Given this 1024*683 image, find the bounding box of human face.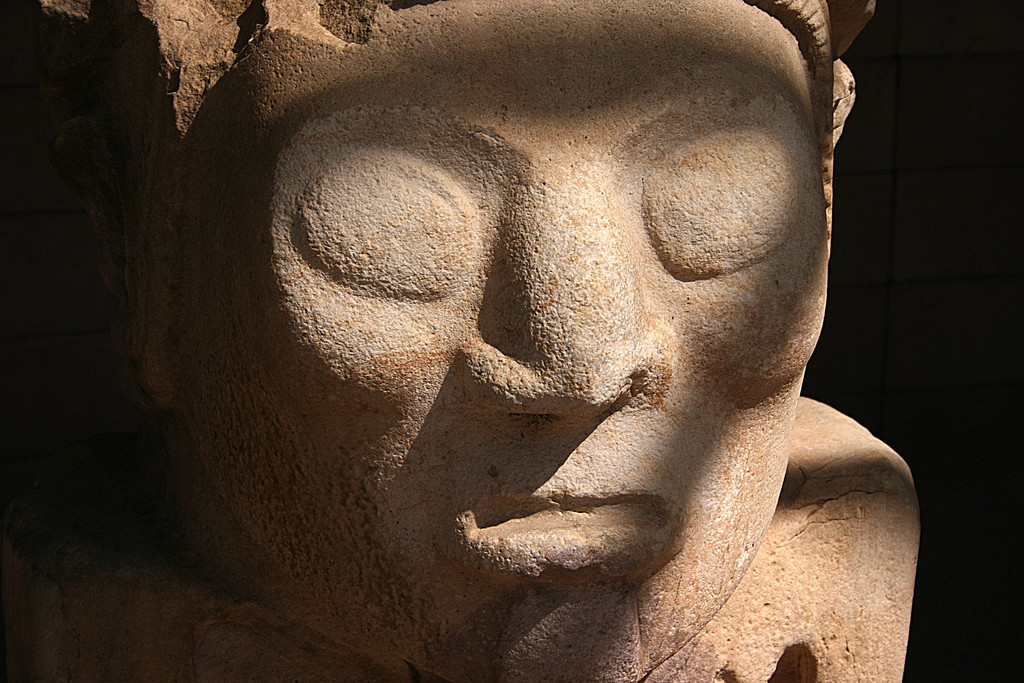
<region>200, 0, 830, 682</region>.
